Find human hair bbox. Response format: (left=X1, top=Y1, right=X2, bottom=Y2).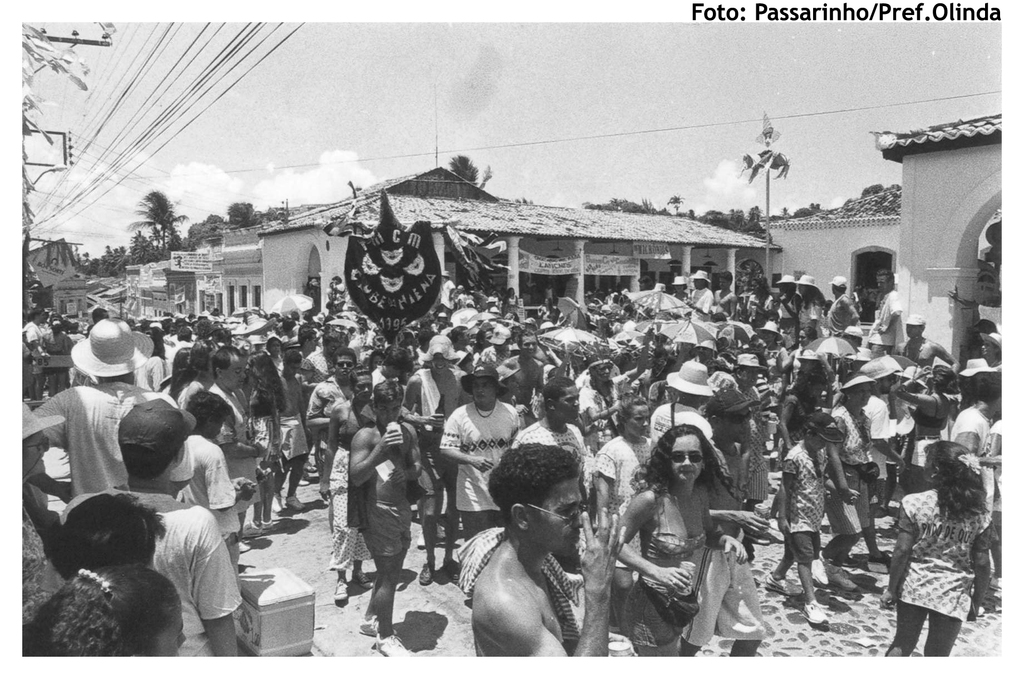
(left=166, top=347, right=190, bottom=398).
